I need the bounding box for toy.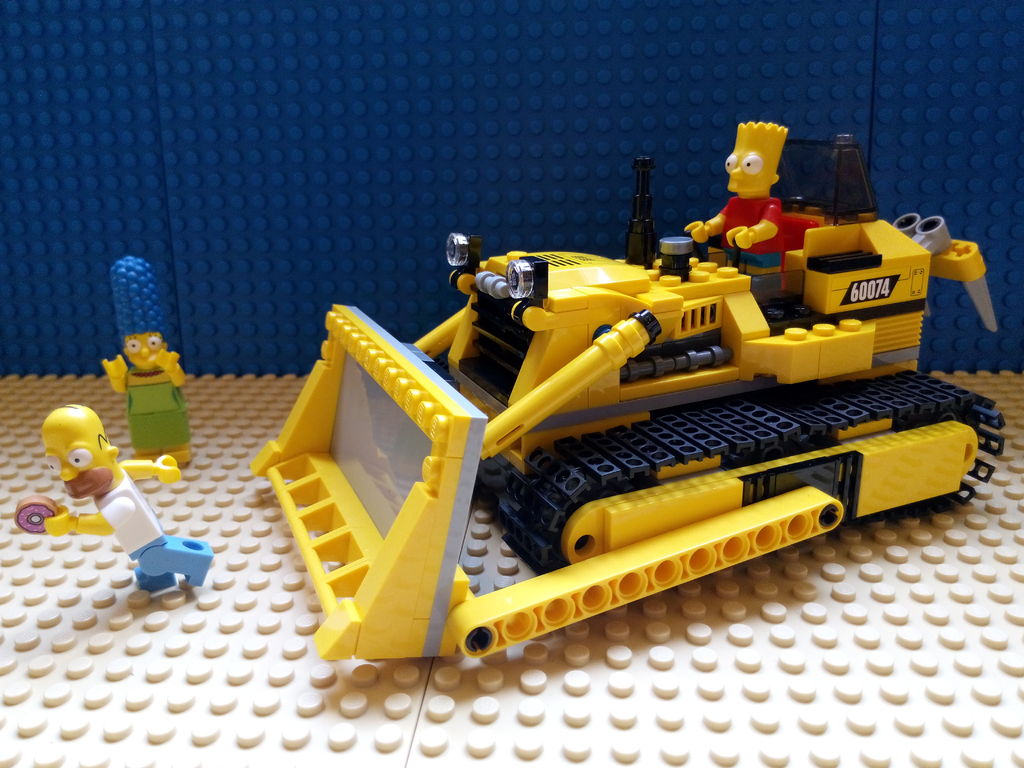
Here it is: (left=248, top=119, right=1009, bottom=660).
